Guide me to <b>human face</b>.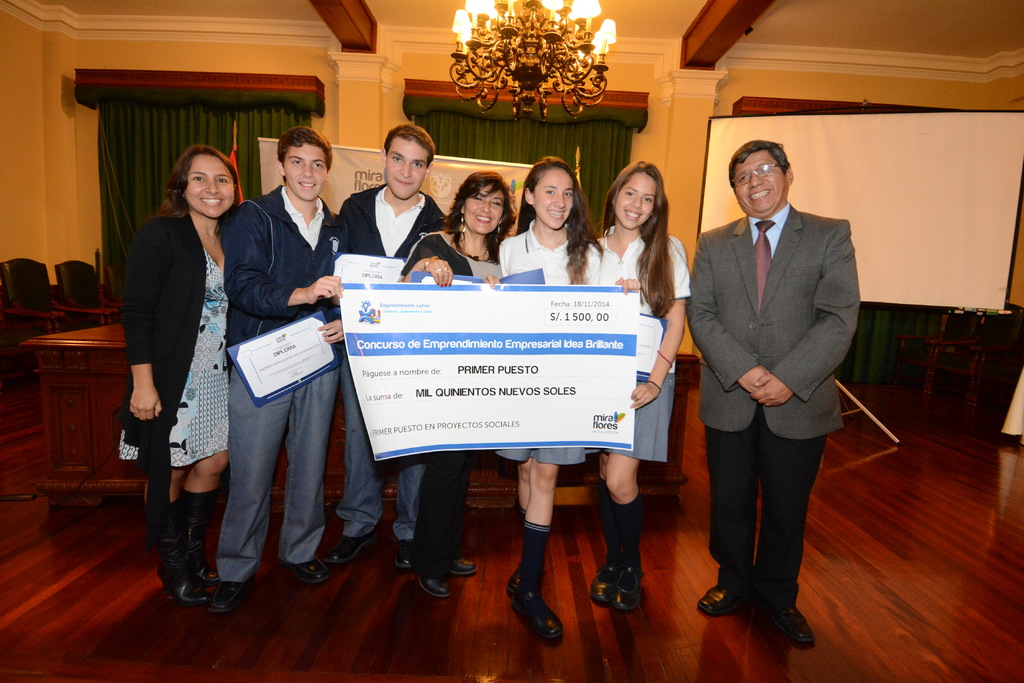
Guidance: box=[188, 155, 235, 220].
